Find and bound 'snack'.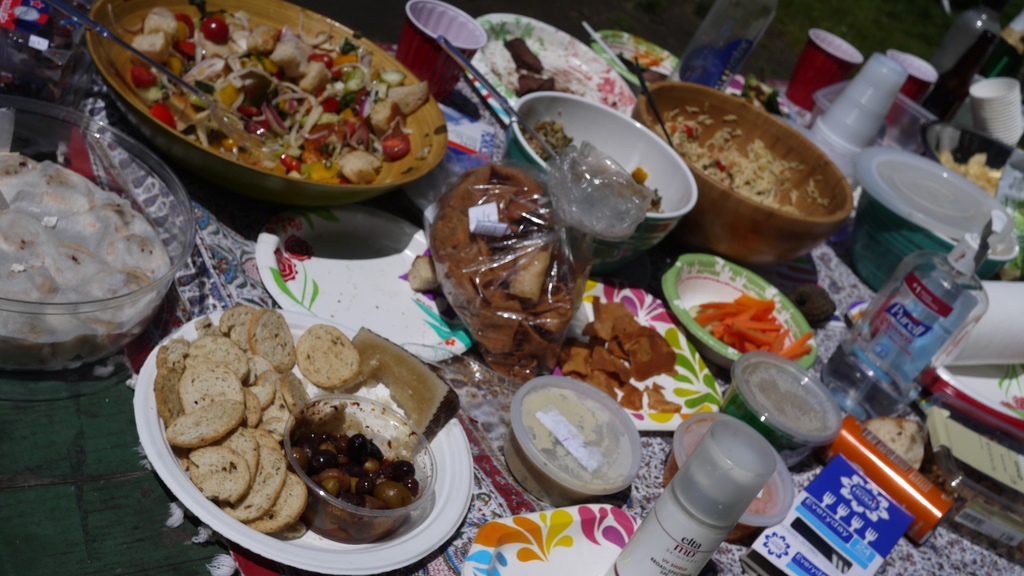
Bound: 856, 413, 931, 479.
